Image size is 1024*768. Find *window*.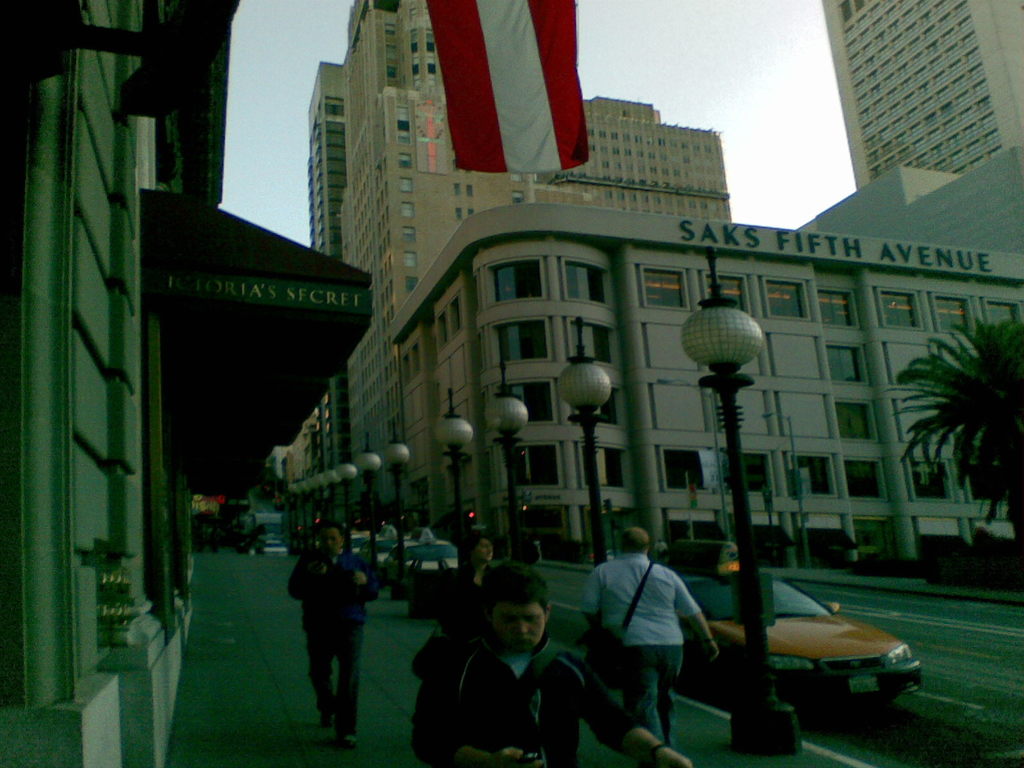
l=994, t=295, r=1018, b=333.
